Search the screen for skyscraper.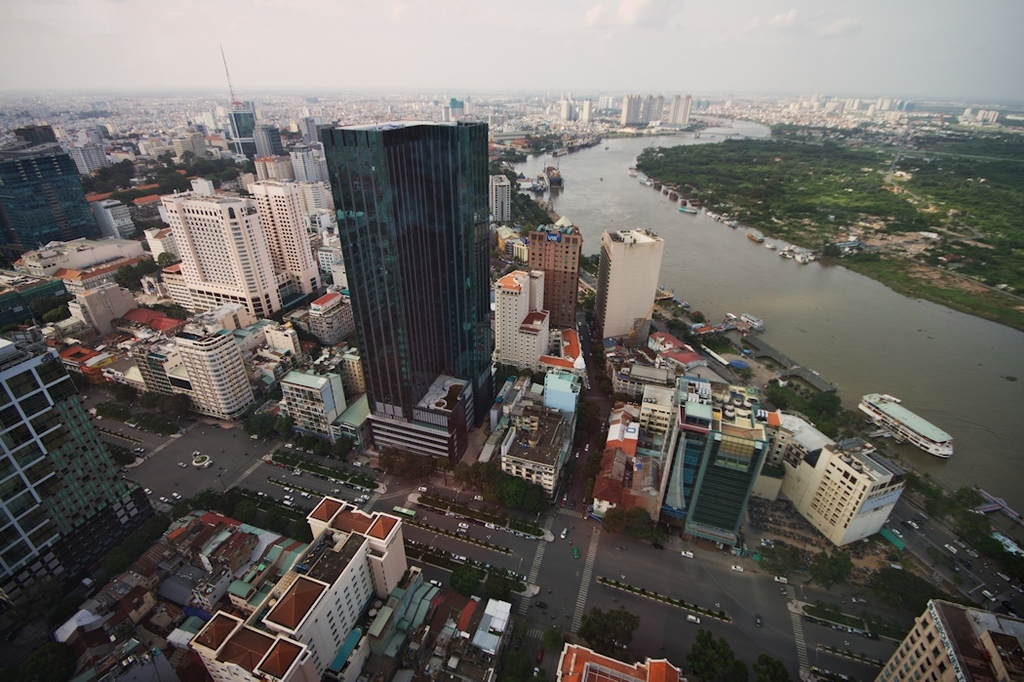
Found at x1=0 y1=334 x2=168 y2=681.
